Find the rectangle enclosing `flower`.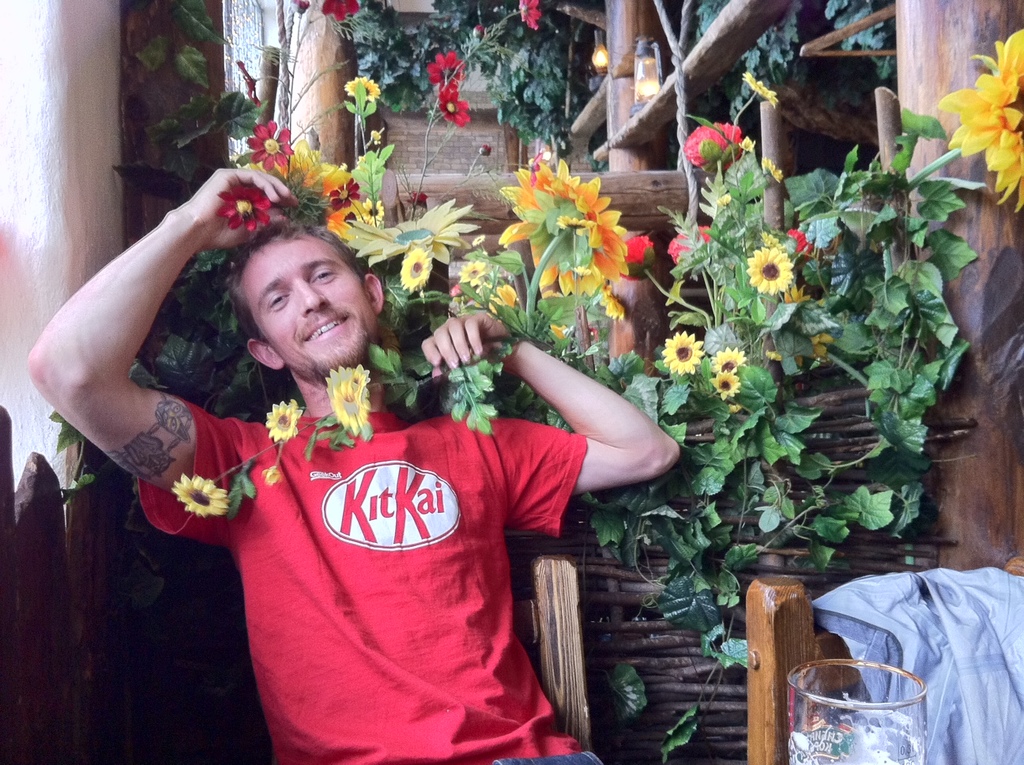
<box>658,327,713,379</box>.
